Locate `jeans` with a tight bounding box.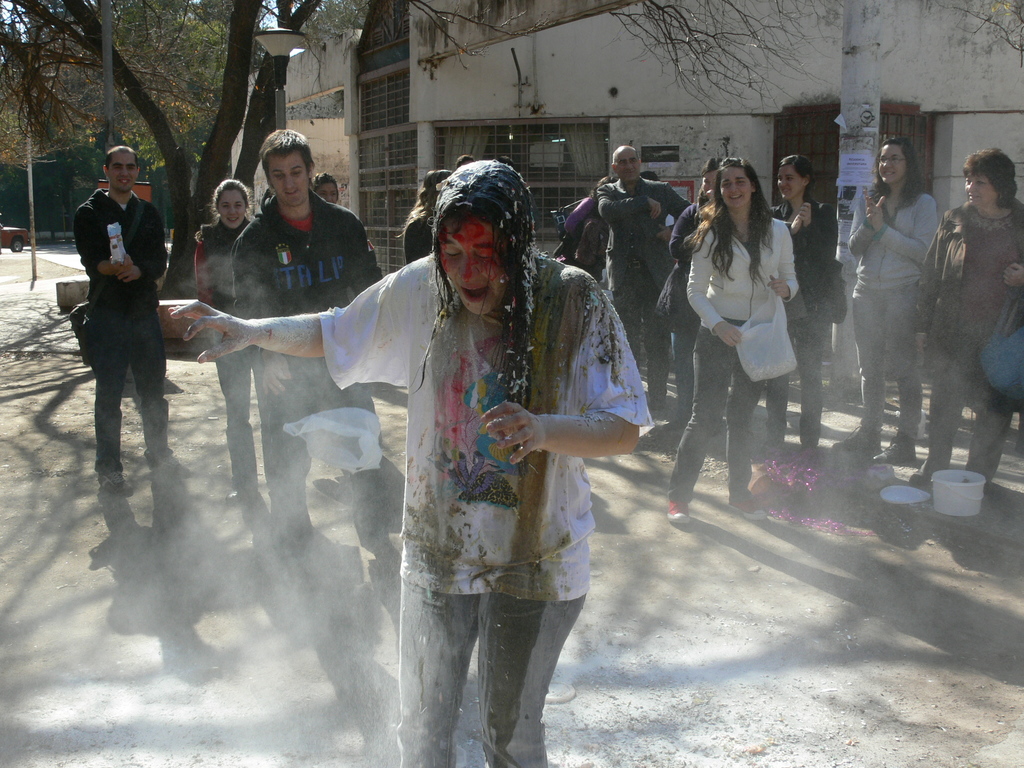
l=379, t=550, r=601, b=748.
